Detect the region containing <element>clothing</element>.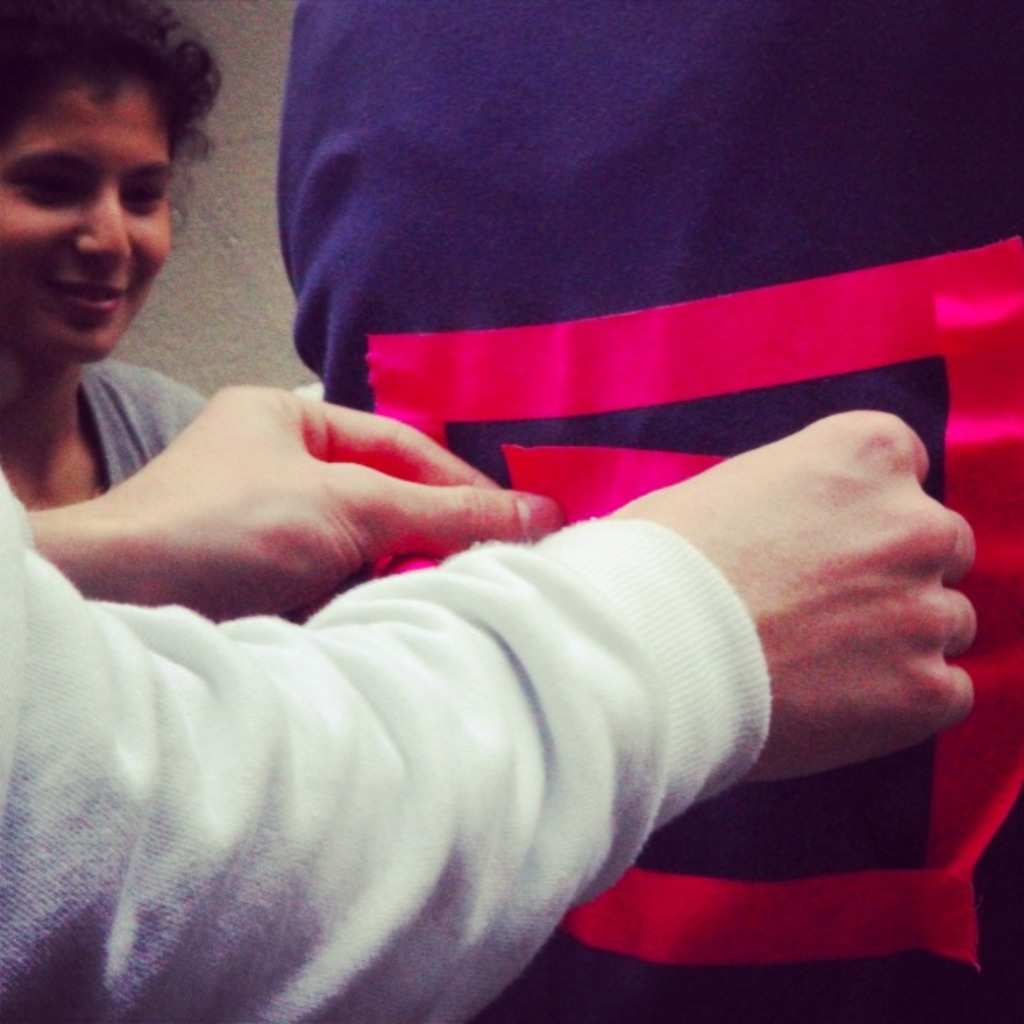
(left=0, top=459, right=768, bottom=1022).
